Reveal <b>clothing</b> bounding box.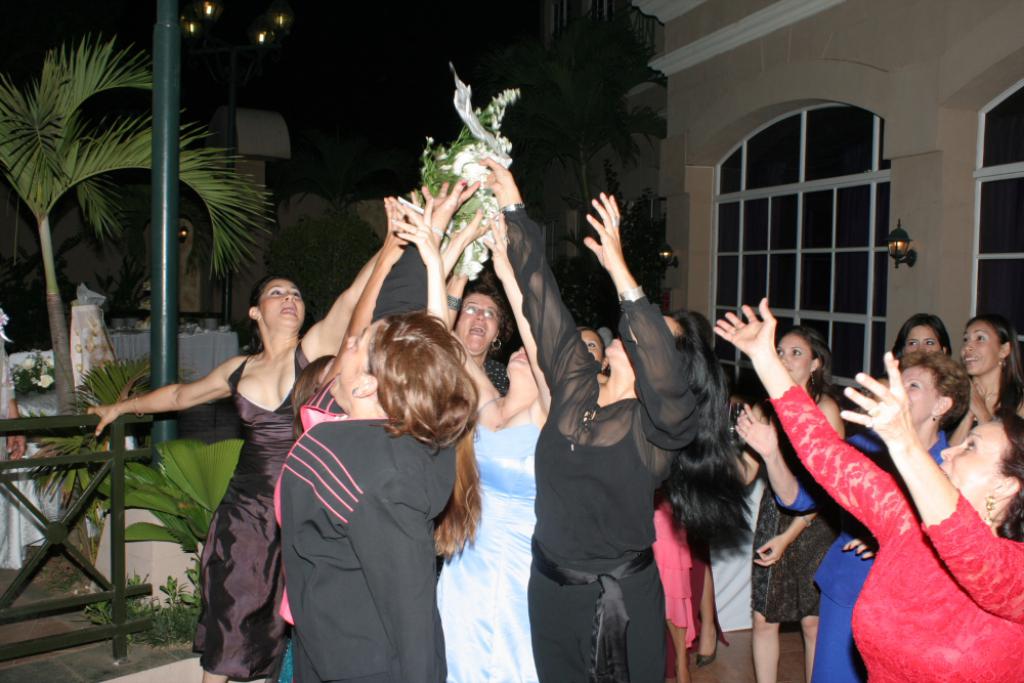
Revealed: bbox=[652, 496, 700, 650].
